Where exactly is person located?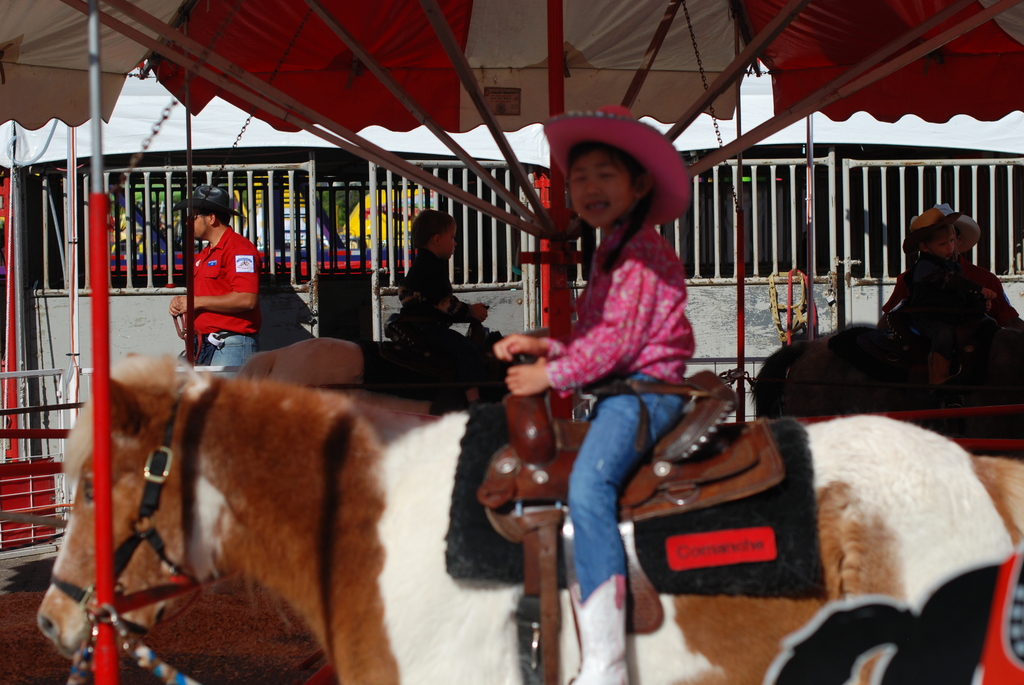
Its bounding box is l=497, t=104, r=696, b=684.
